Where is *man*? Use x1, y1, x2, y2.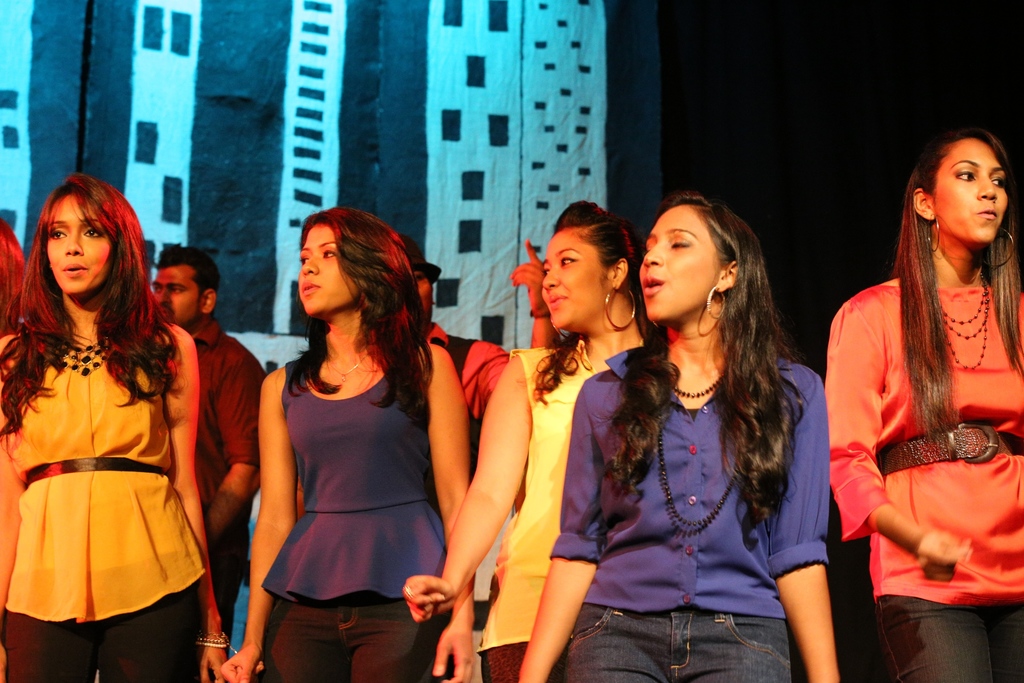
396, 233, 561, 492.
